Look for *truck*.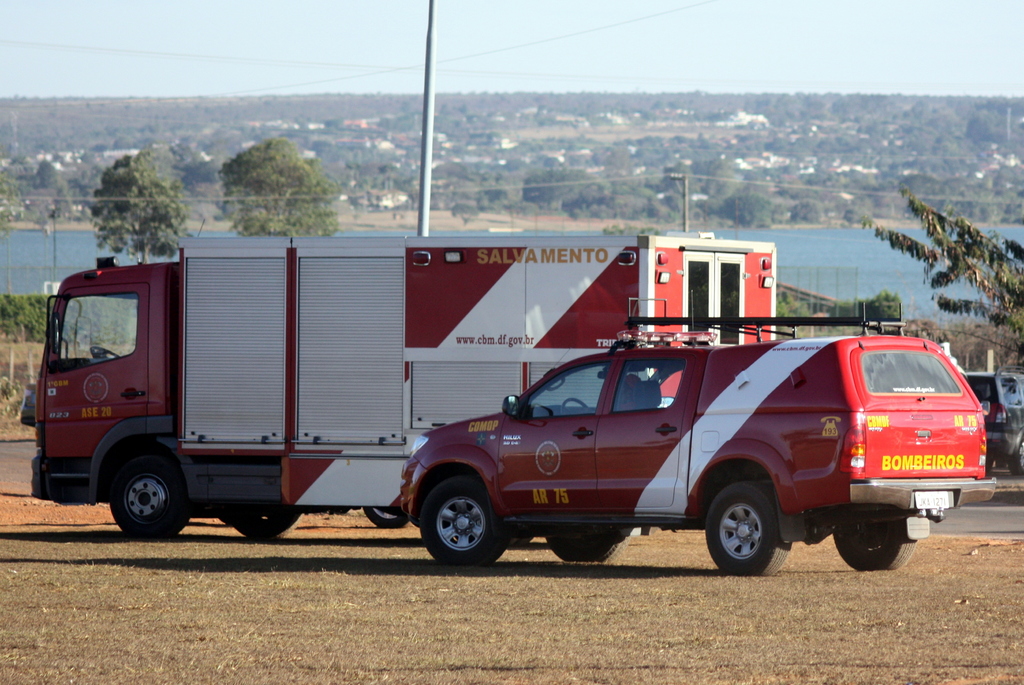
Found: Rect(27, 230, 783, 546).
